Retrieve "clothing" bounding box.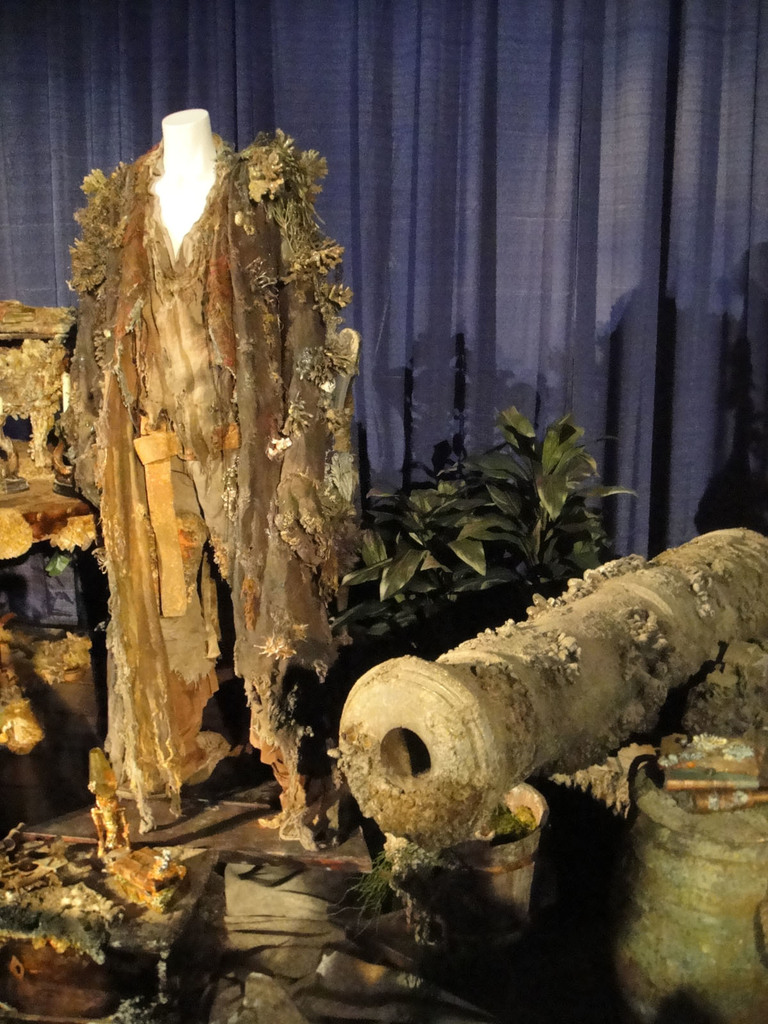
Bounding box: (x1=52, y1=125, x2=360, y2=832).
